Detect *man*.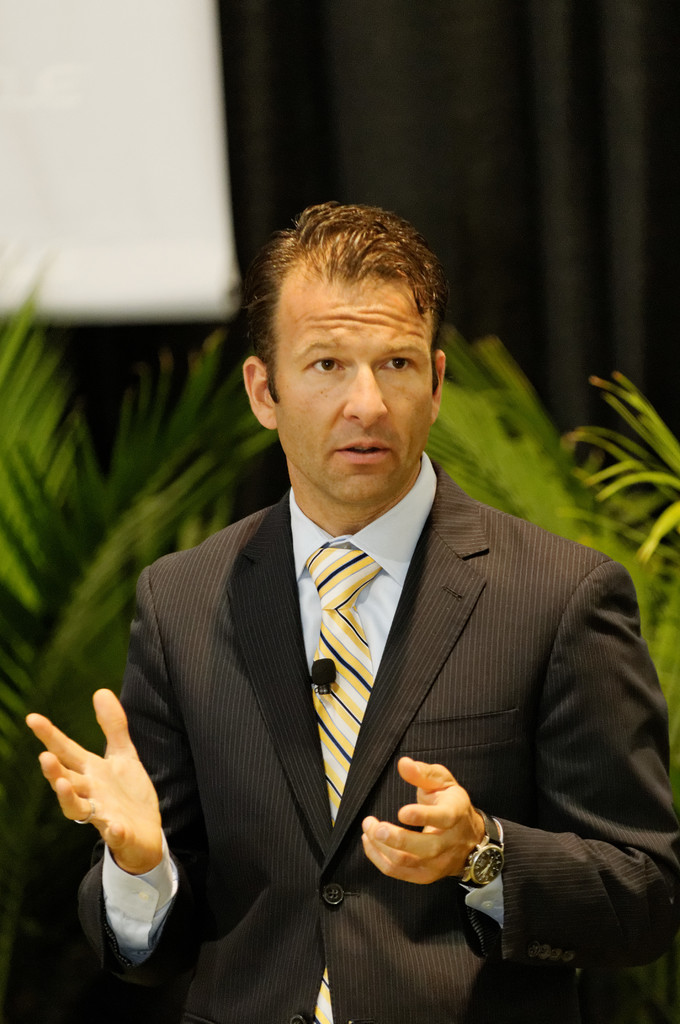
Detected at rect(90, 209, 633, 1005).
